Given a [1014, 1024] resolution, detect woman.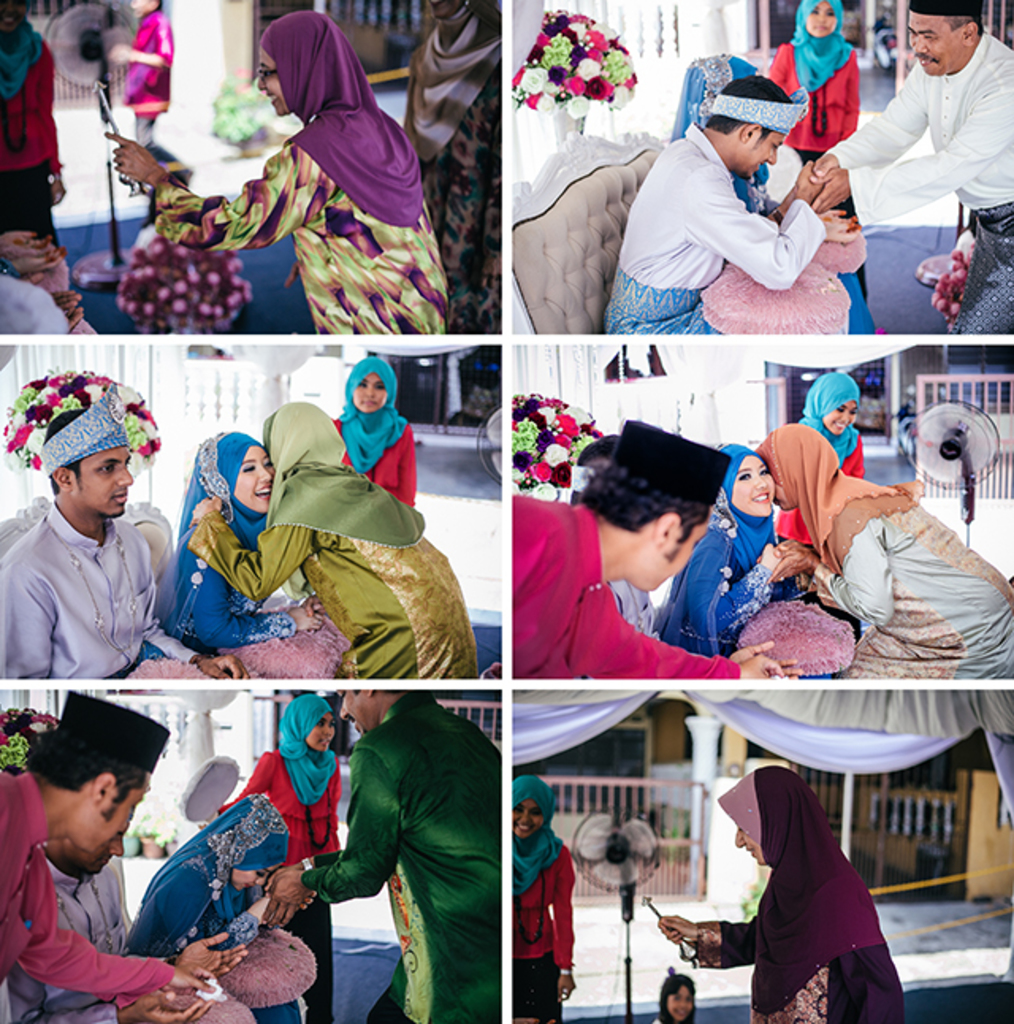
region(182, 404, 480, 678).
